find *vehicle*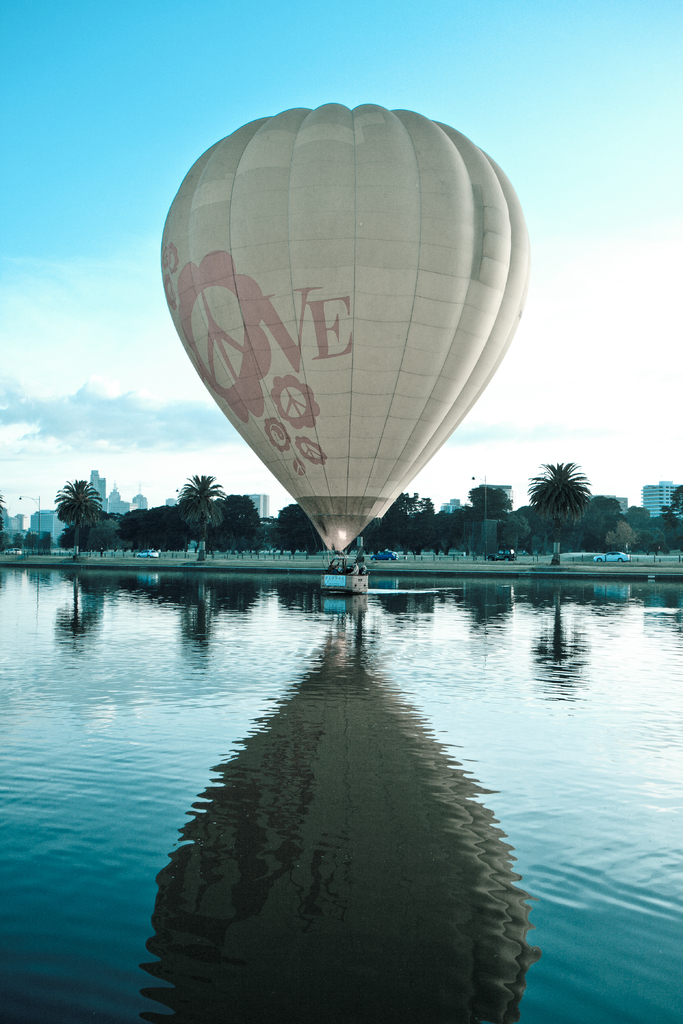
box(371, 550, 397, 564)
